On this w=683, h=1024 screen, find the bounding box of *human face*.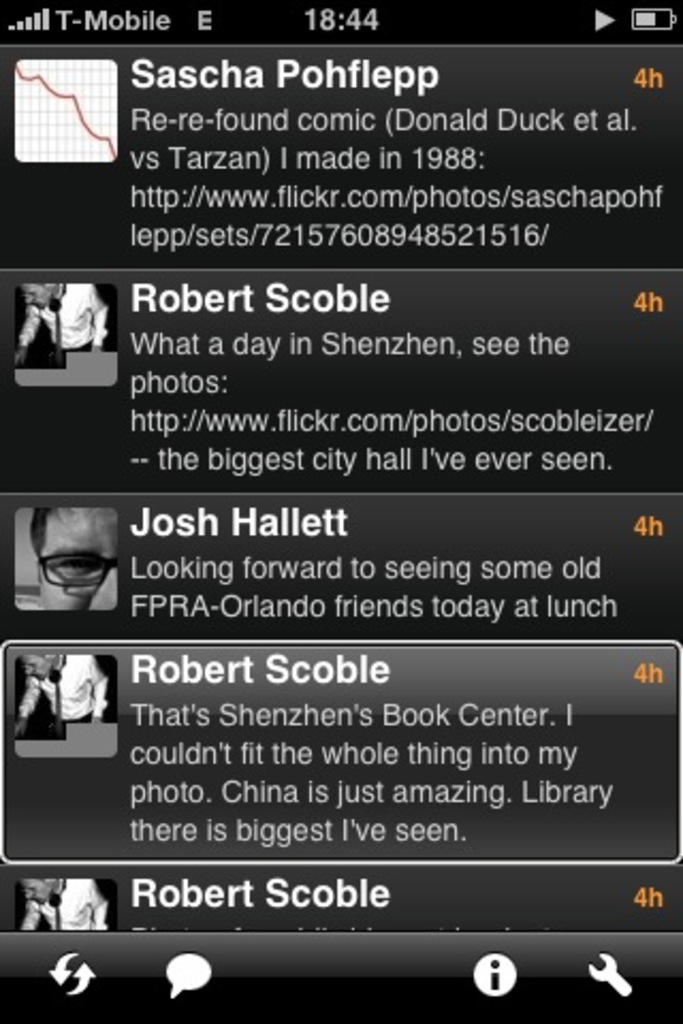
Bounding box: 19 279 58 309.
